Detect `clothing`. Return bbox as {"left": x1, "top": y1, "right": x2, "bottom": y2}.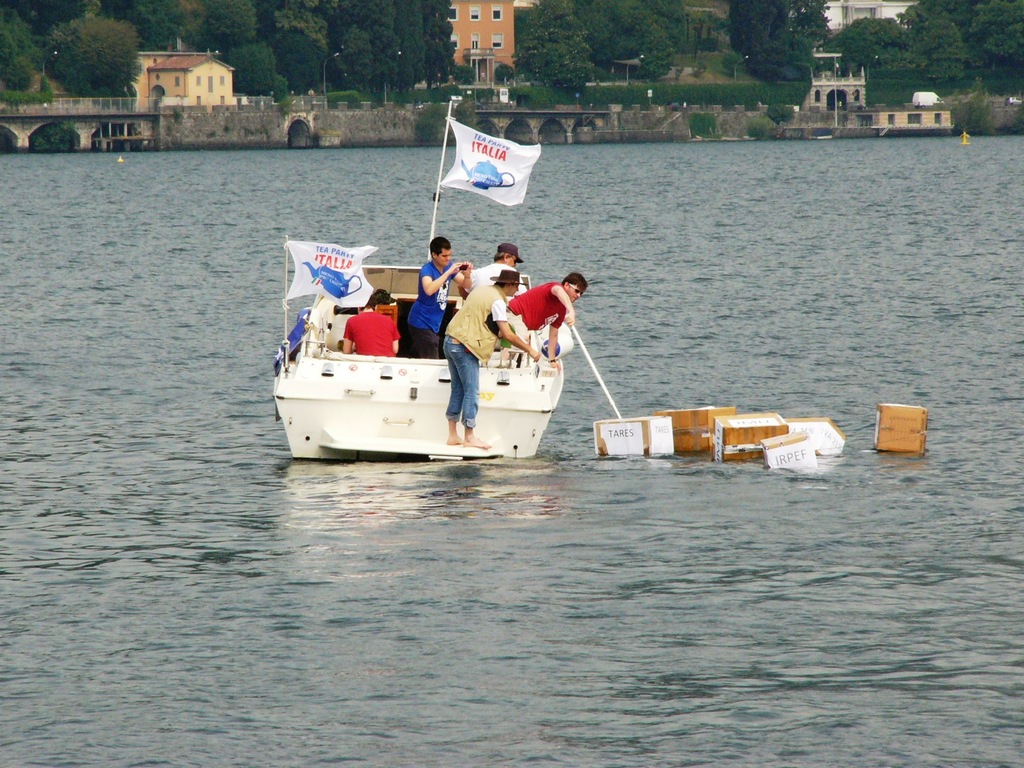
{"left": 407, "top": 262, "right": 460, "bottom": 360}.
